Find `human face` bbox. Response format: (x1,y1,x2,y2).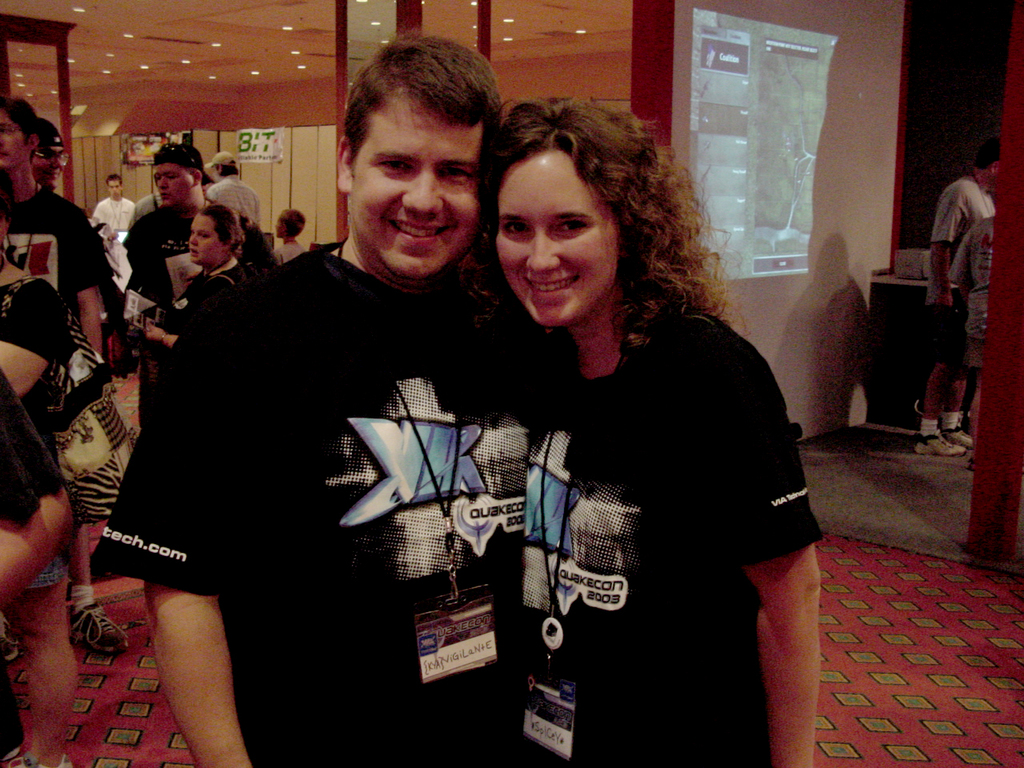
(350,86,482,266).
